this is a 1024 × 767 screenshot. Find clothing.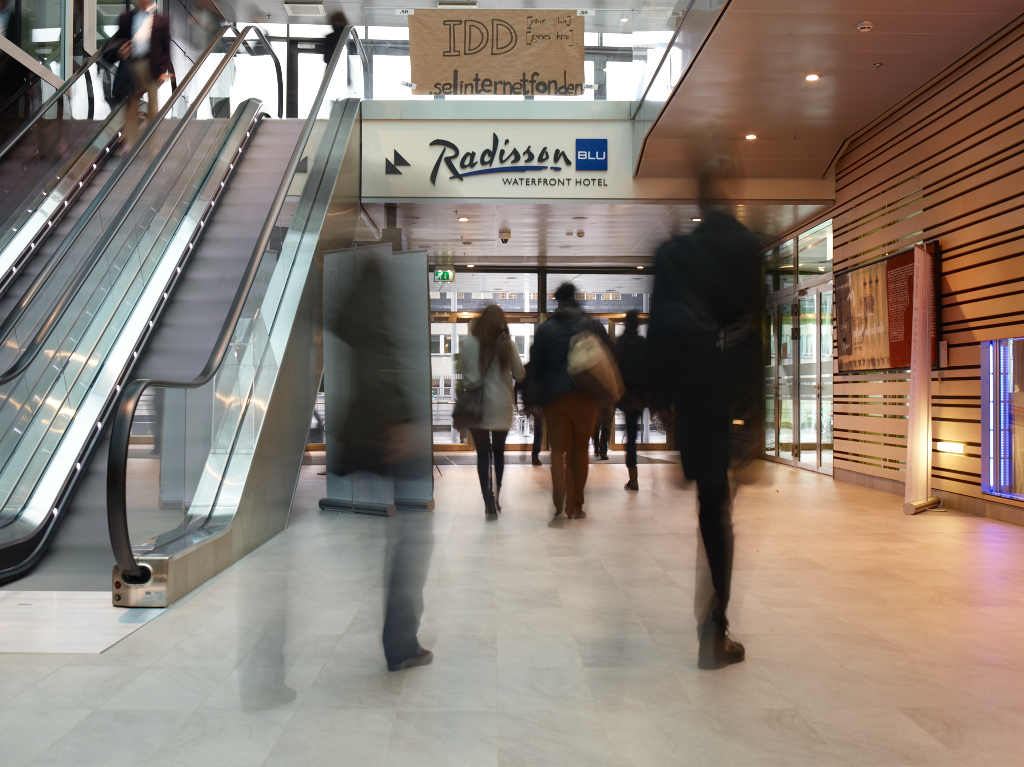
Bounding box: (645,211,773,636).
